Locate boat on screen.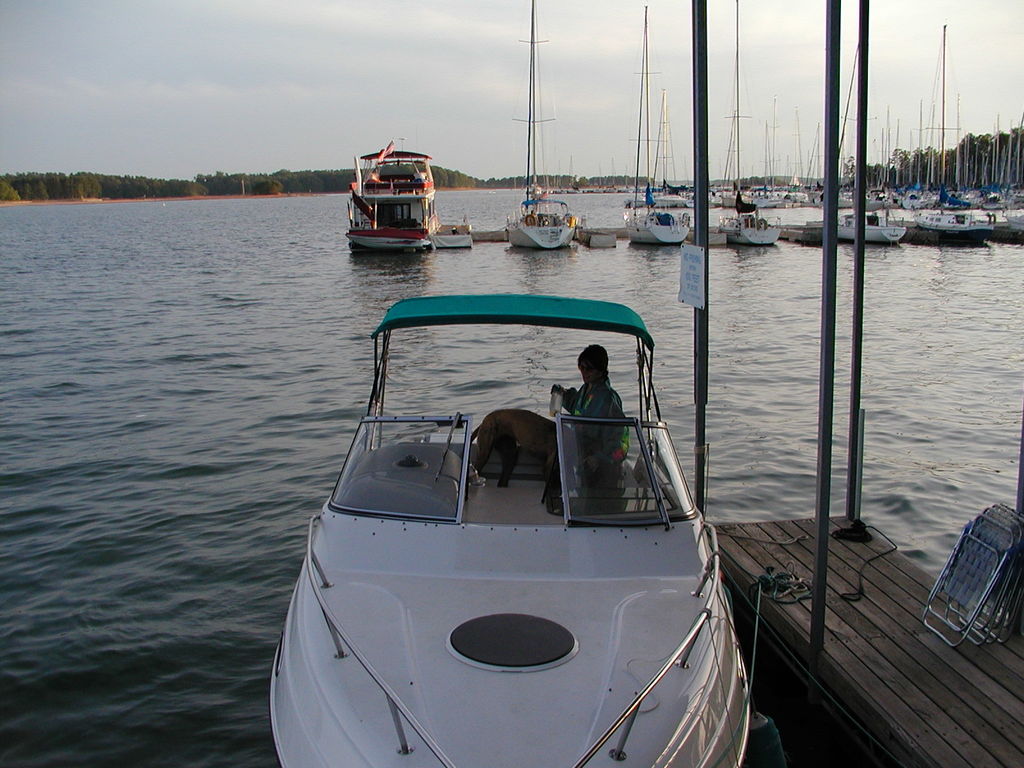
On screen at l=835, t=131, r=904, b=244.
